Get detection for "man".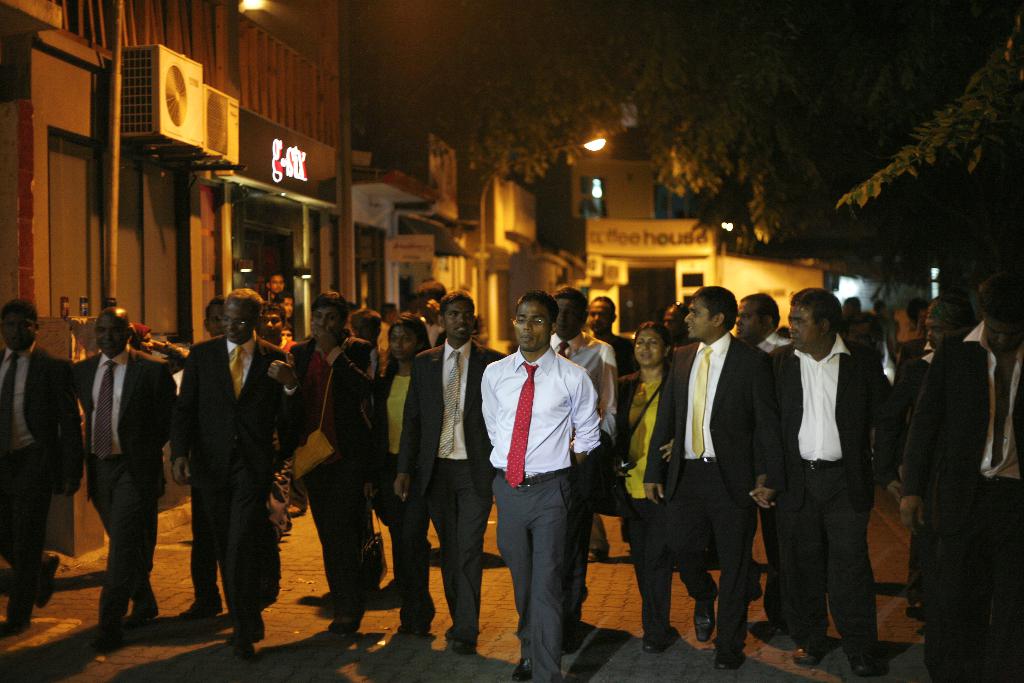
Detection: {"x1": 392, "y1": 292, "x2": 510, "y2": 646}.
